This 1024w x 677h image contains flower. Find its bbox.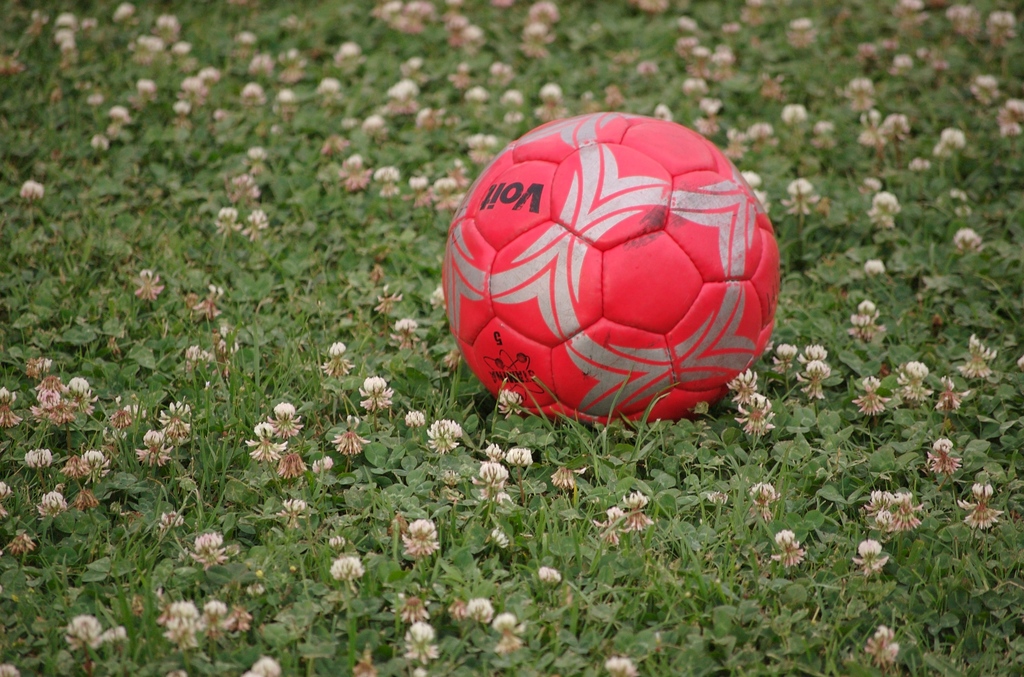
left=456, top=592, right=496, bottom=623.
